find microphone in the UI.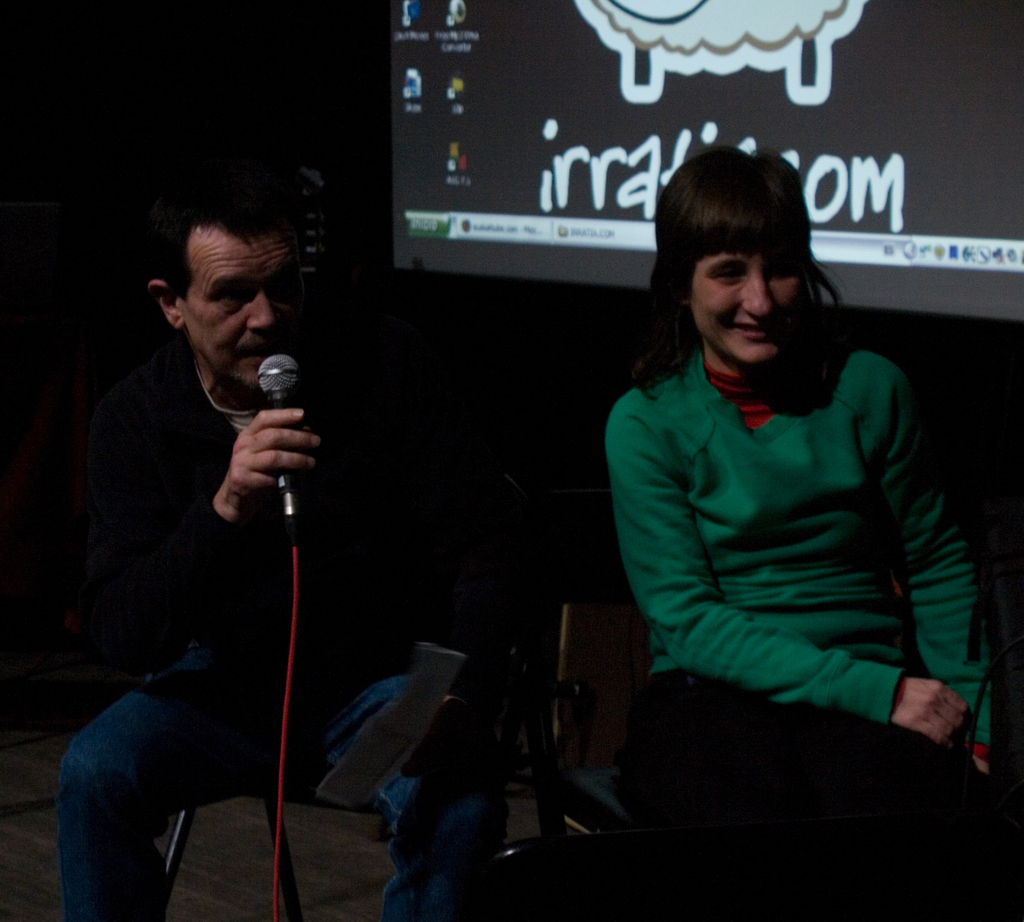
UI element at 255:355:300:494.
